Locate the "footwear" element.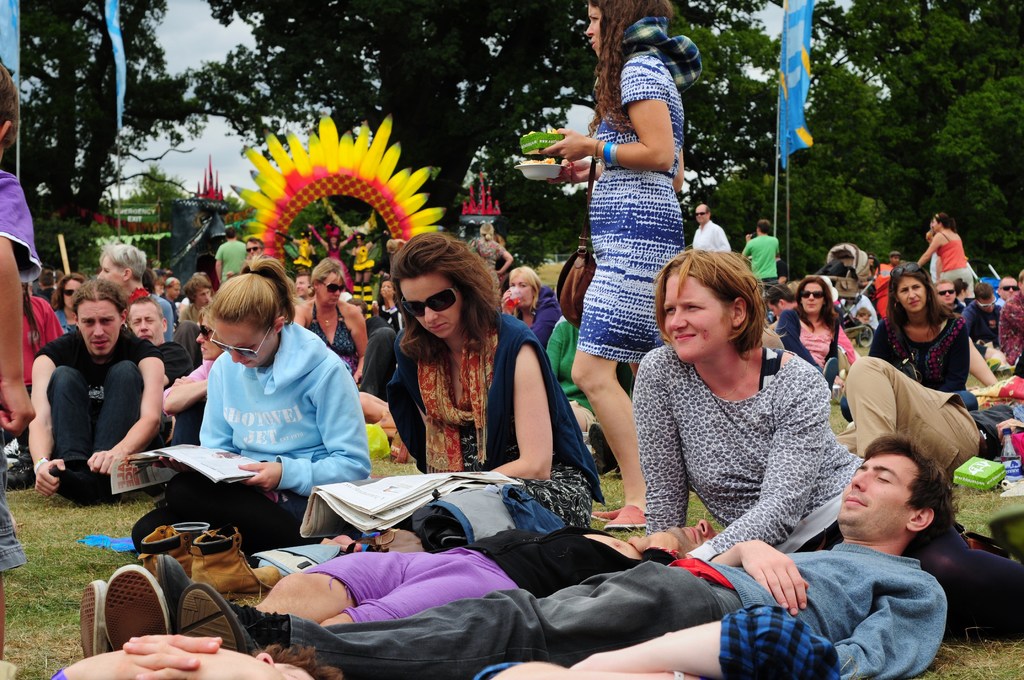
Element bbox: <box>604,504,650,531</box>.
